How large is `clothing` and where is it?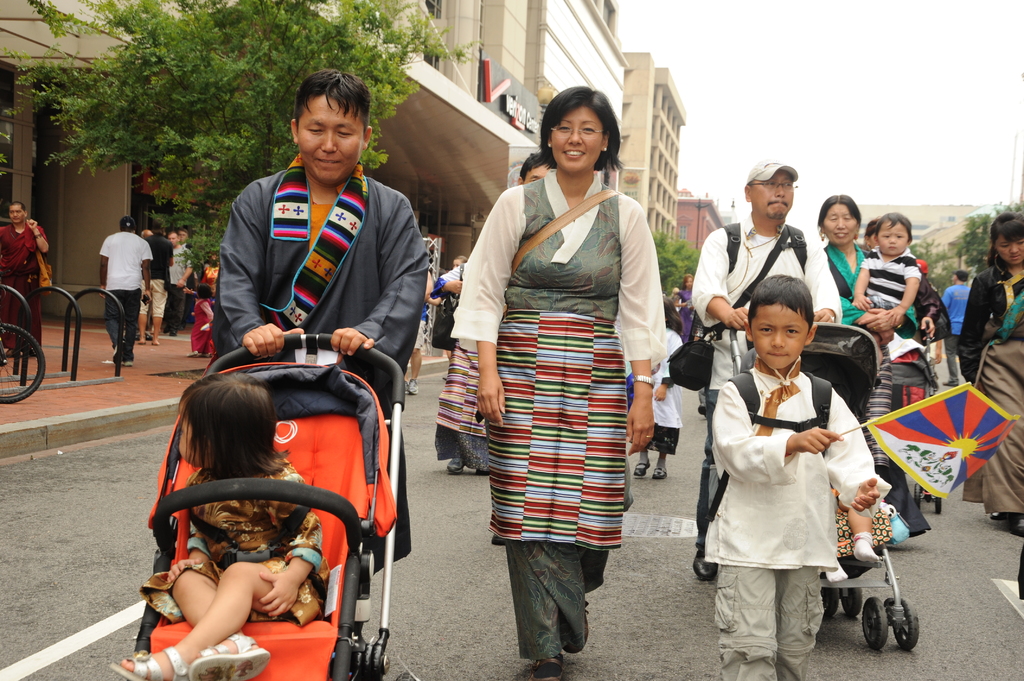
Bounding box: l=209, t=149, r=431, b=368.
